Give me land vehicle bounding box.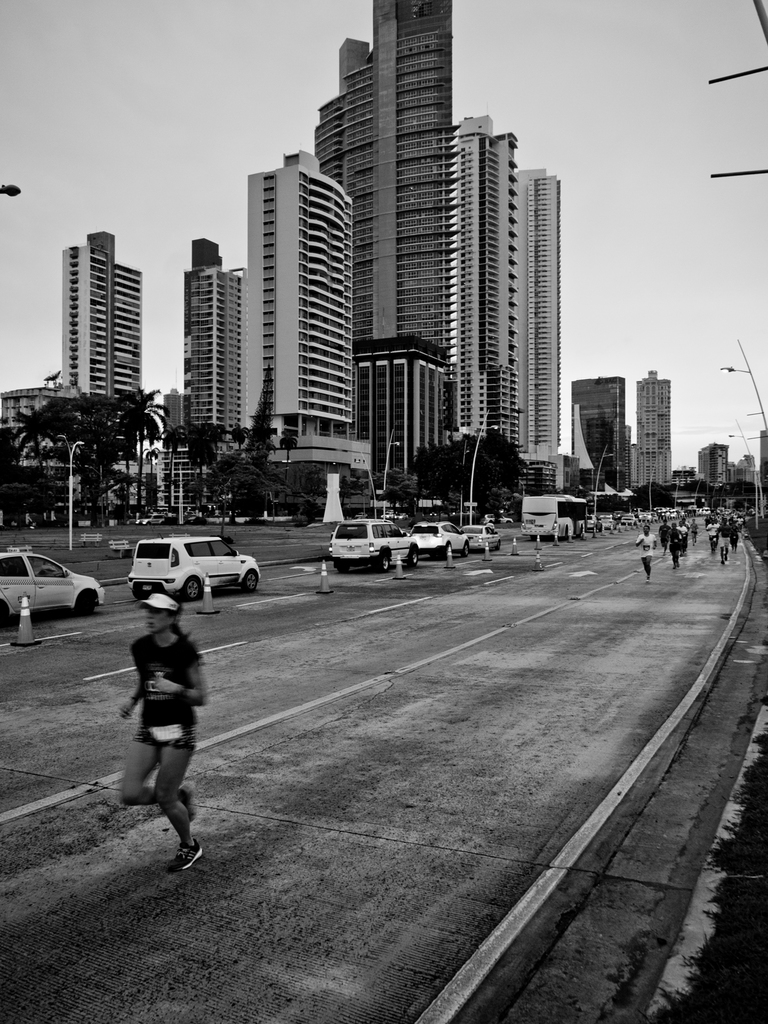
select_region(137, 515, 168, 525).
